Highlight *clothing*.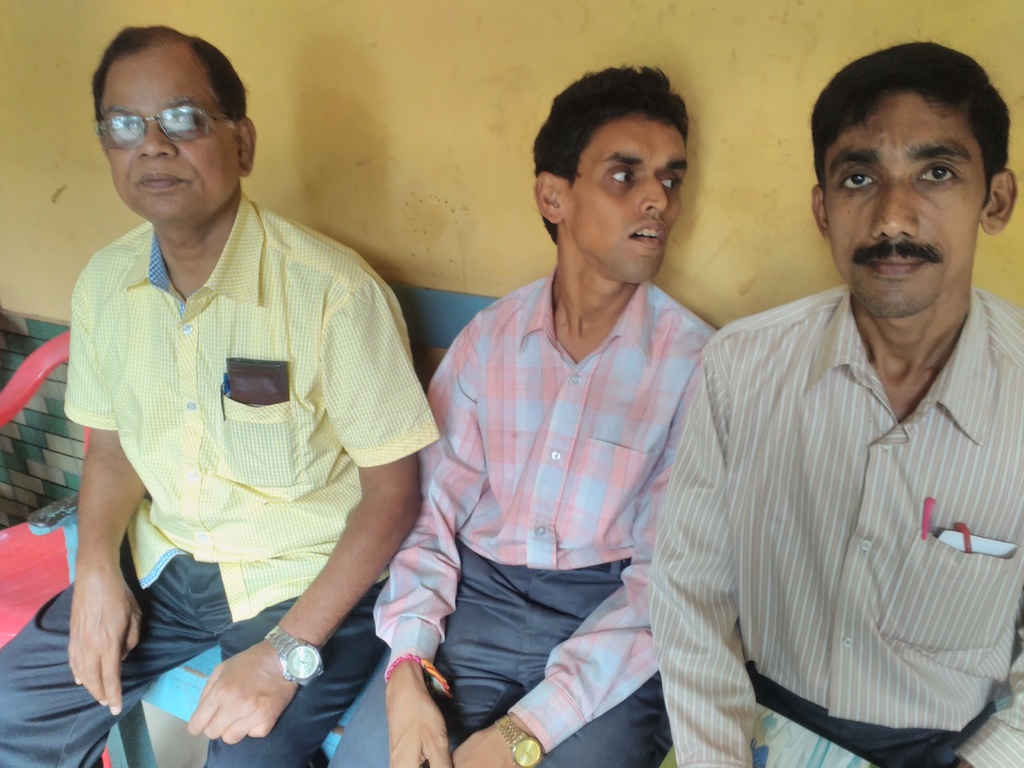
Highlighted region: <box>324,264,719,767</box>.
